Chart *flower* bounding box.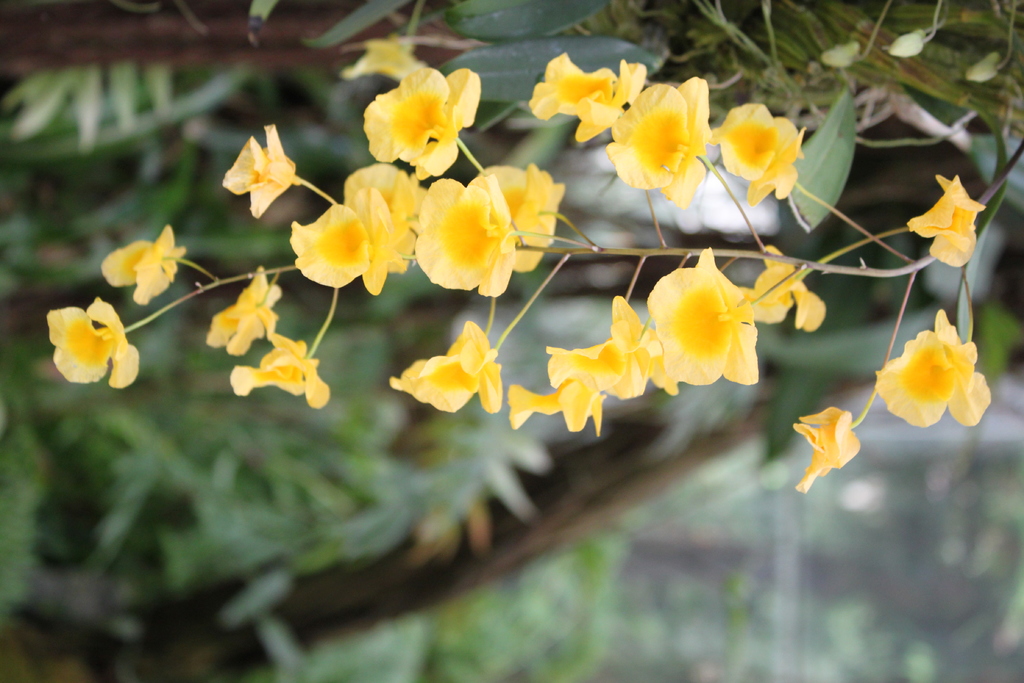
Charted: region(908, 172, 984, 265).
